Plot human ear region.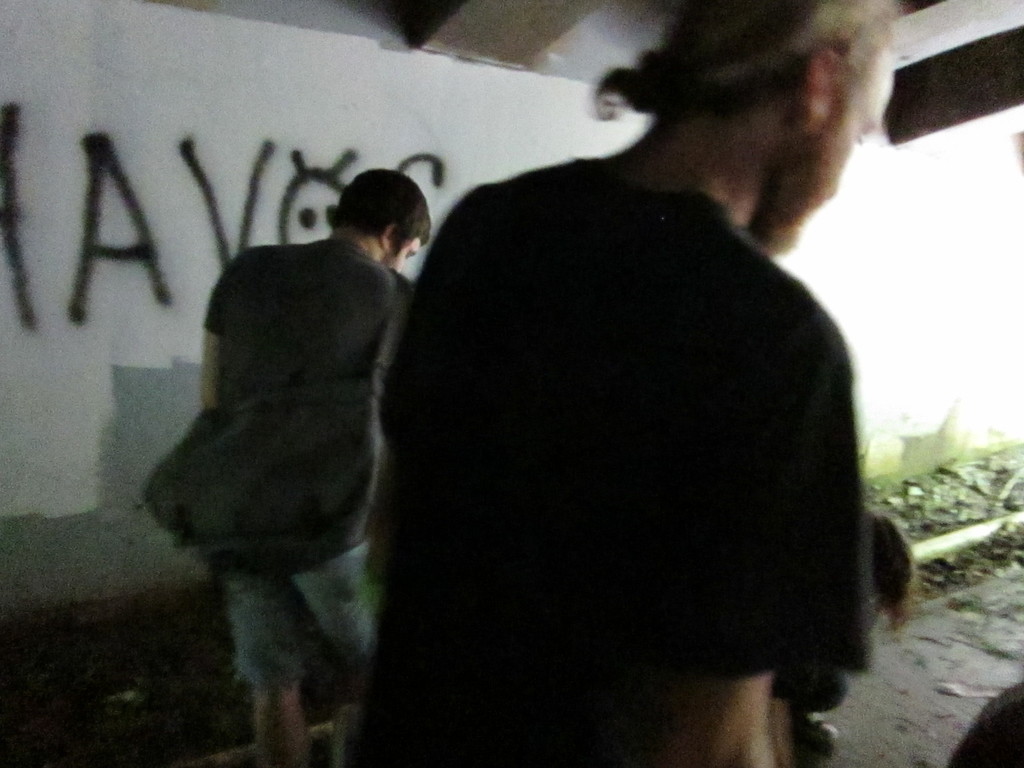
Plotted at 381, 224, 394, 246.
